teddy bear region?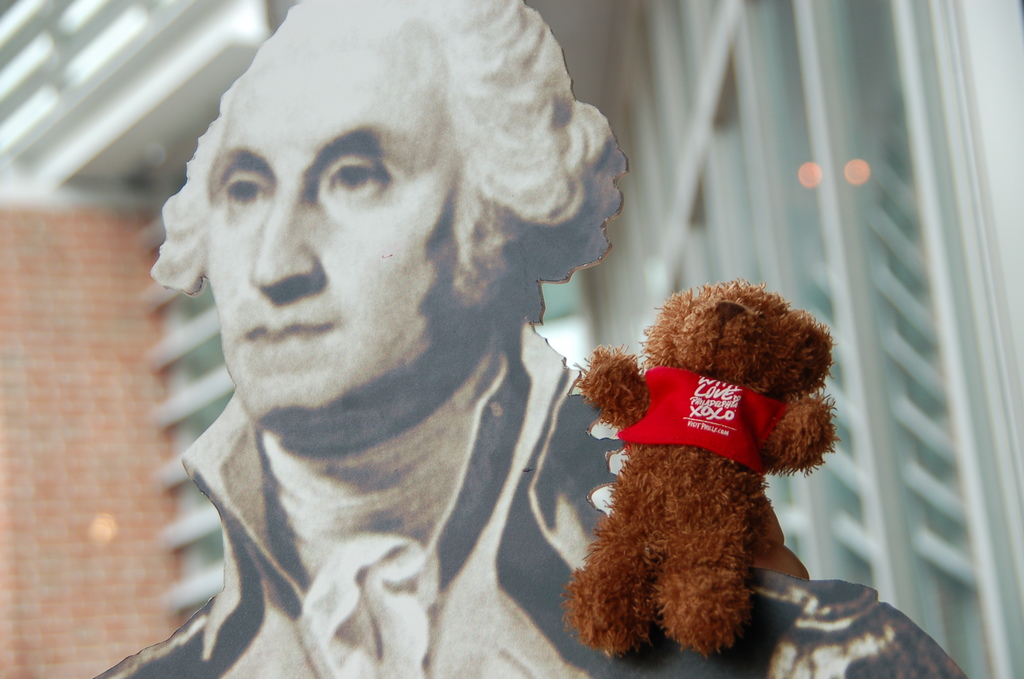
<region>558, 274, 834, 660</region>
